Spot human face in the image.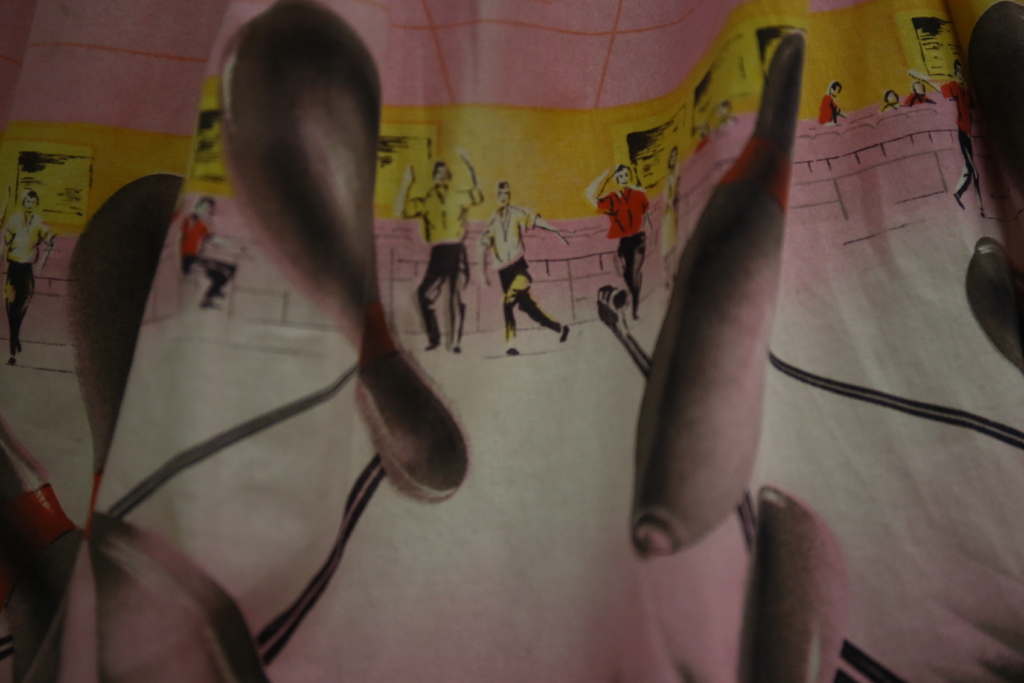
human face found at [23, 194, 38, 214].
